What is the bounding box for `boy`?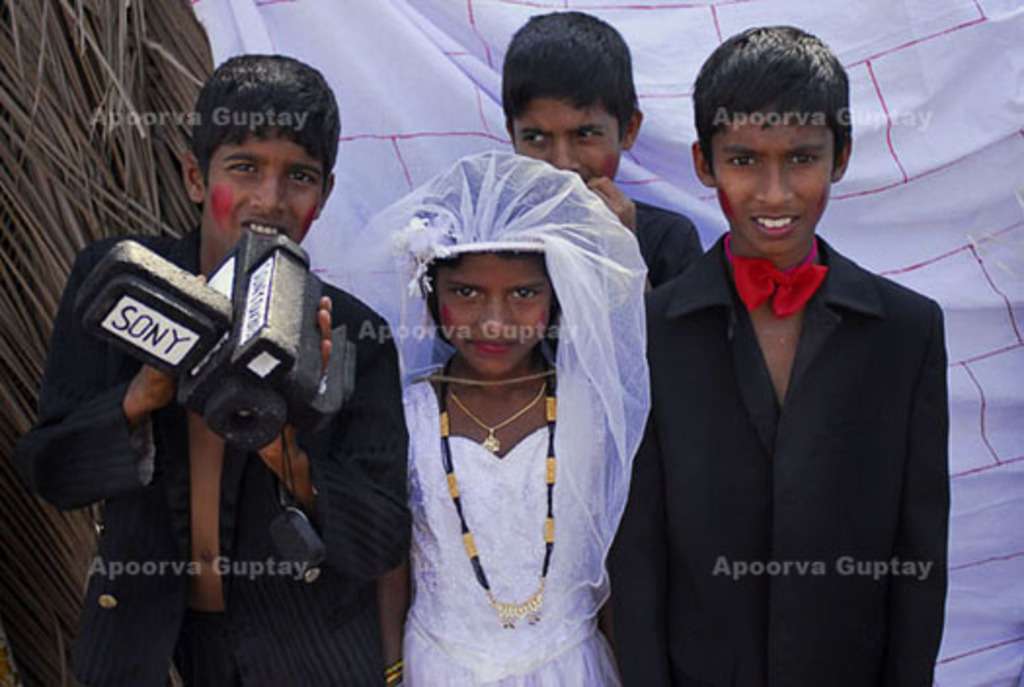
(x1=23, y1=45, x2=417, y2=685).
